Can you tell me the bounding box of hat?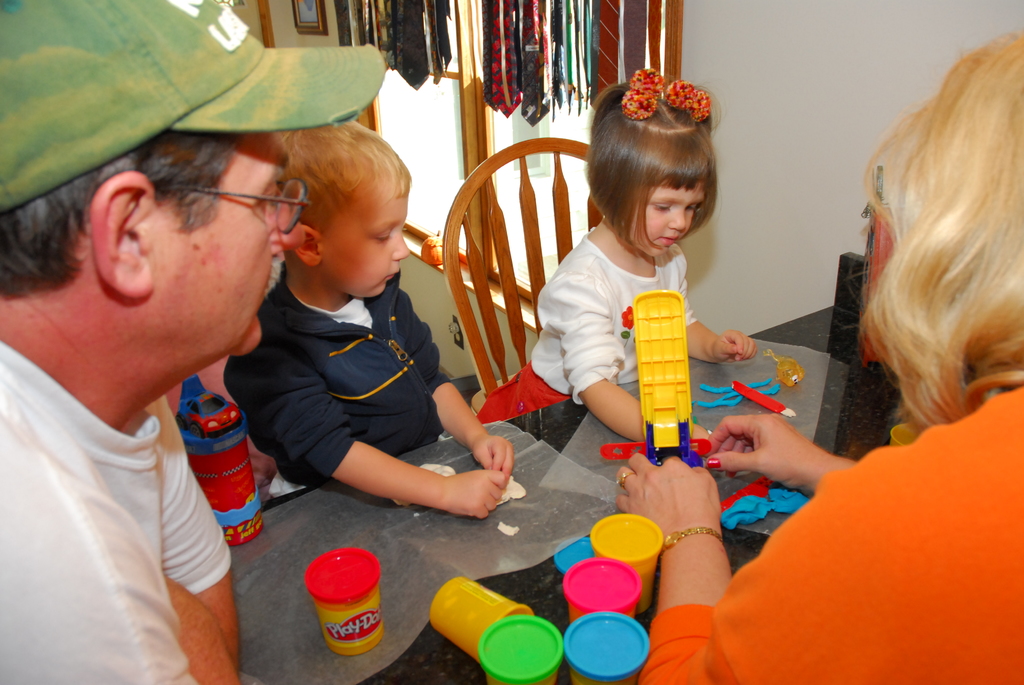
0,0,385,213.
